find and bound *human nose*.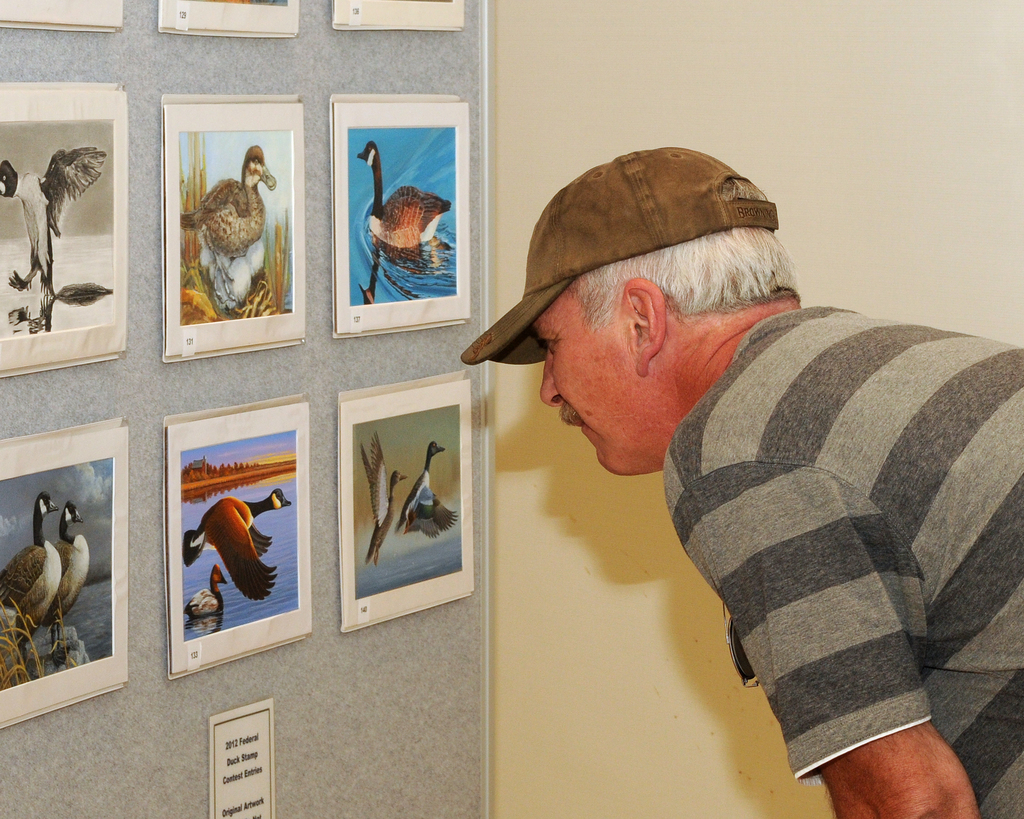
Bound: (left=535, top=354, right=565, bottom=410).
